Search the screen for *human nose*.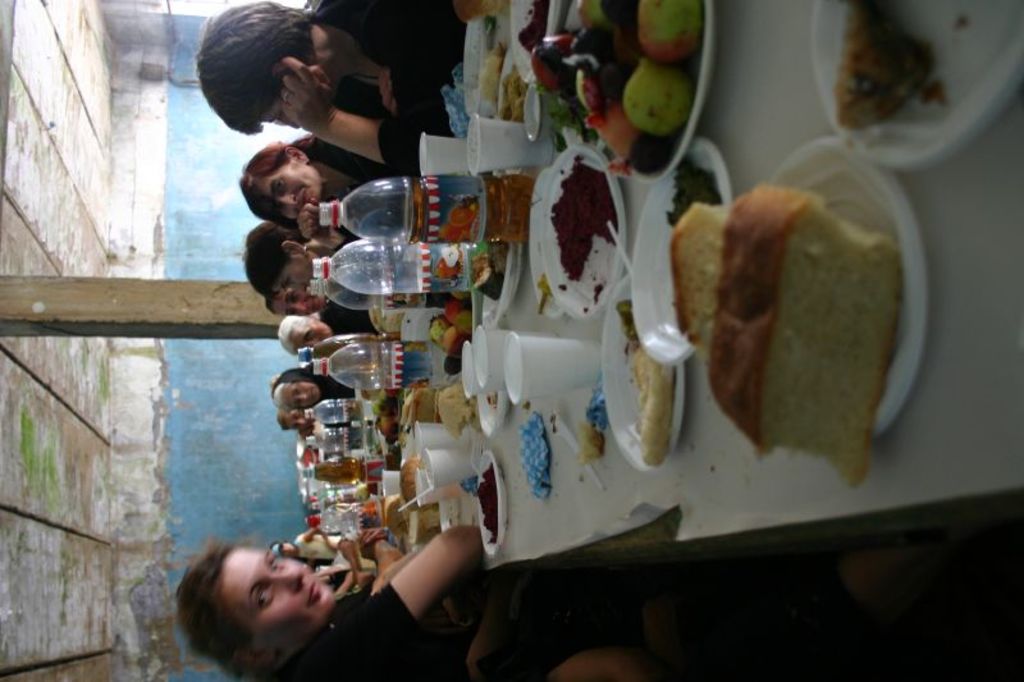
Found at <region>275, 566, 298, 594</region>.
